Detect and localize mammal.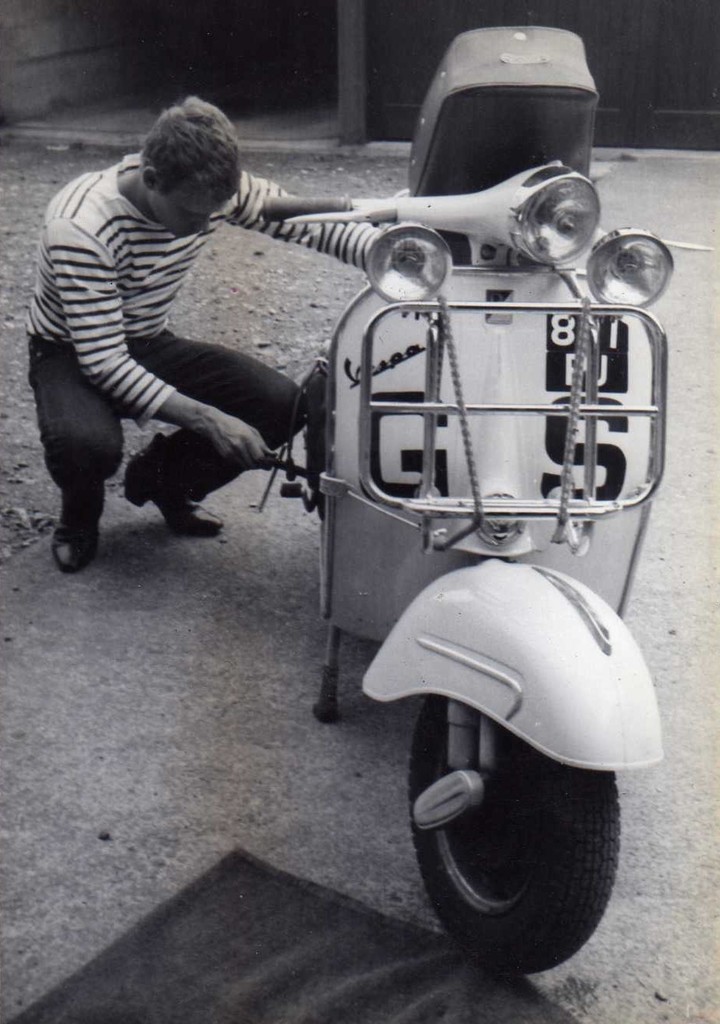
Localized at [x1=19, y1=93, x2=402, y2=571].
